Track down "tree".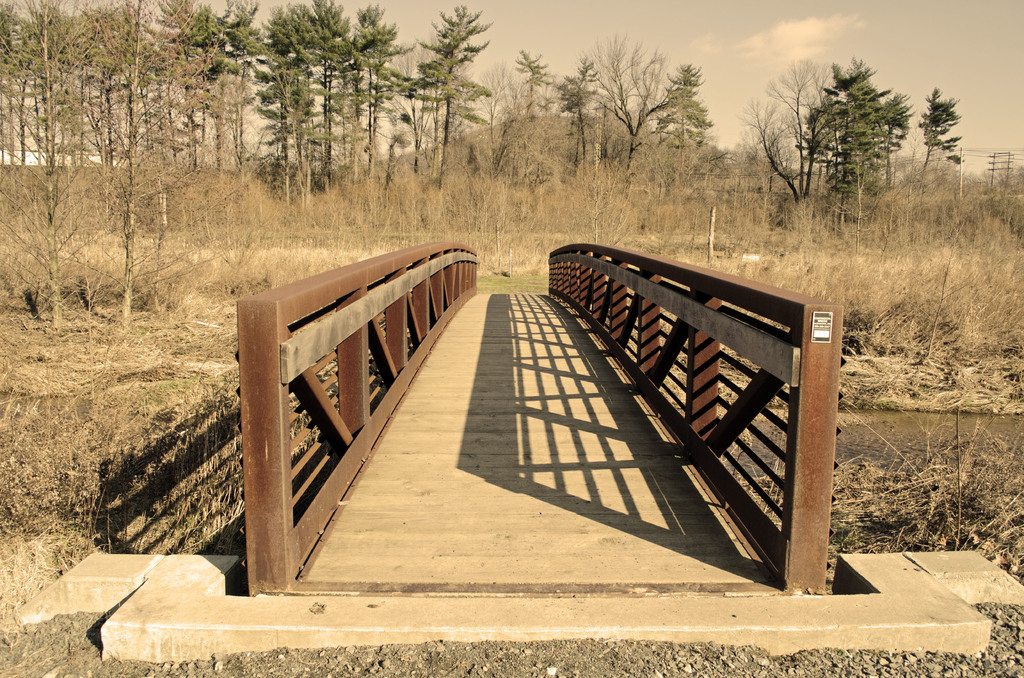
Tracked to 513,37,560,188.
